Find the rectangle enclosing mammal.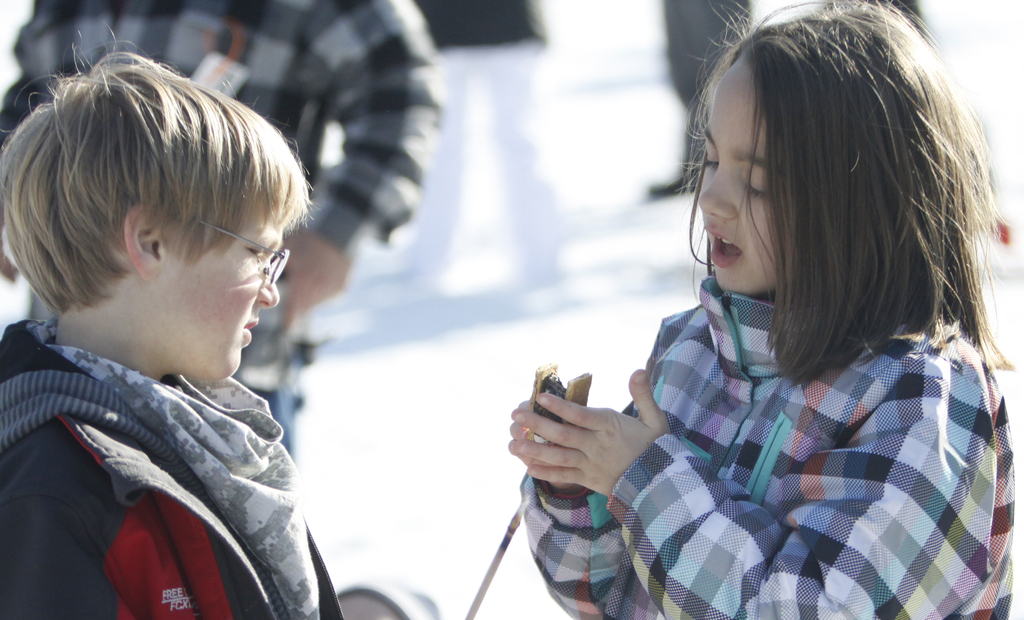
(0,0,446,462).
